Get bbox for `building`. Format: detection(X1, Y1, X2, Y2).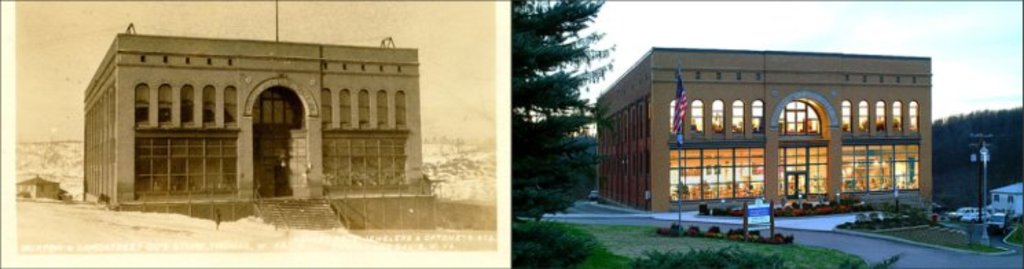
detection(592, 47, 933, 206).
